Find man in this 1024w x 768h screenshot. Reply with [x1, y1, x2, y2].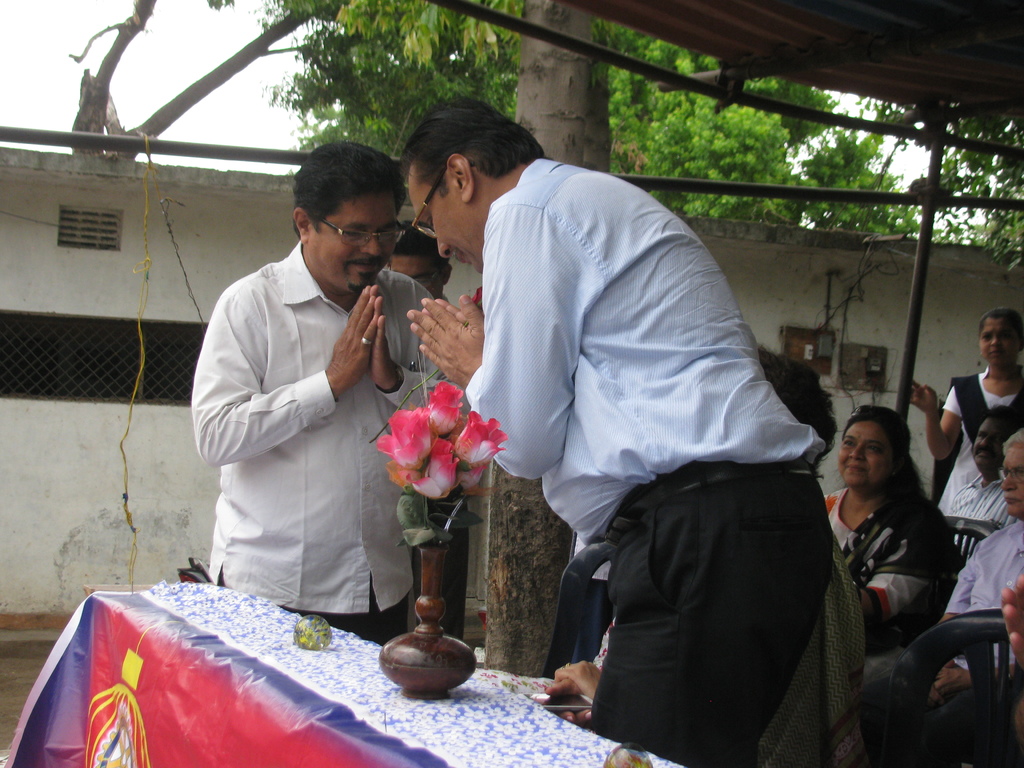
[402, 103, 829, 767].
